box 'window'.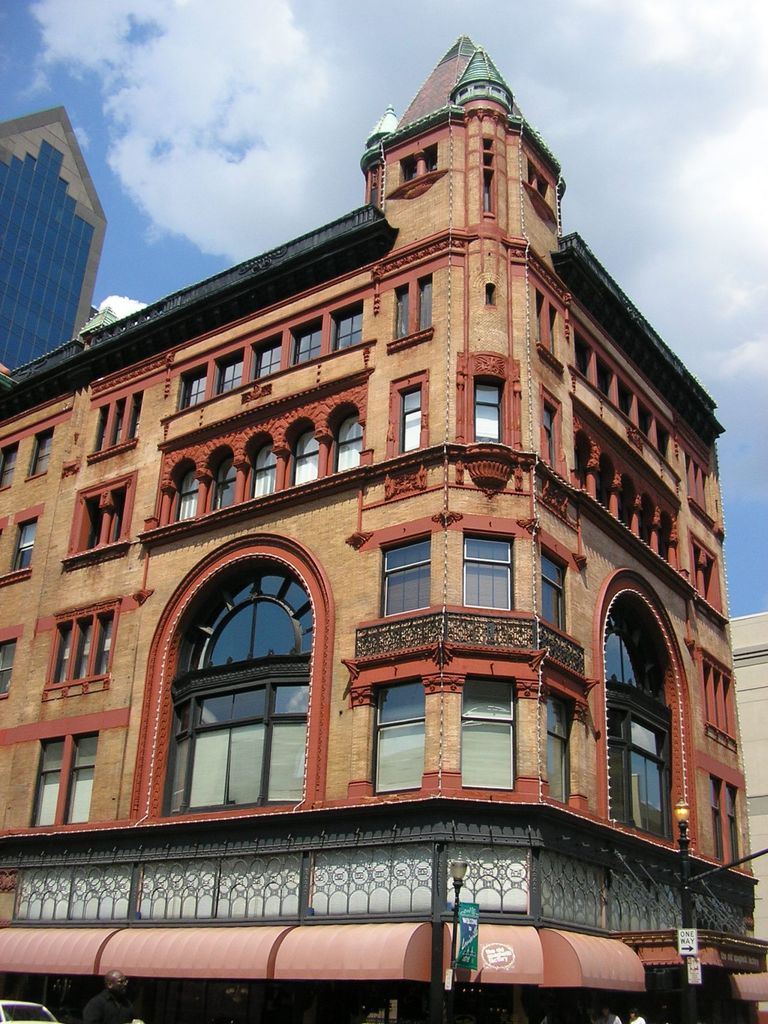
{"left": 28, "top": 736, "right": 65, "bottom": 830}.
